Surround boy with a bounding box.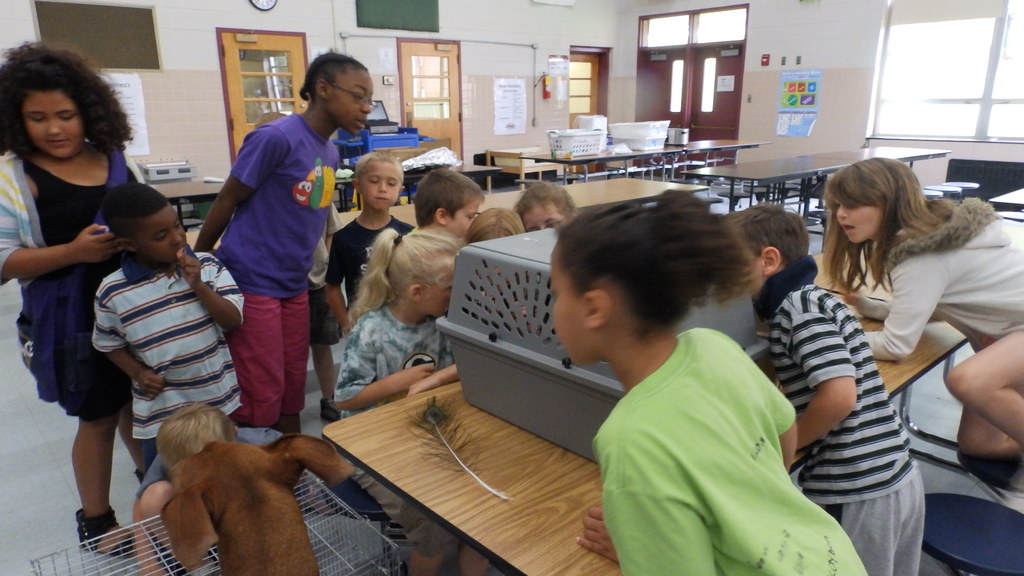
<region>695, 196, 929, 575</region>.
